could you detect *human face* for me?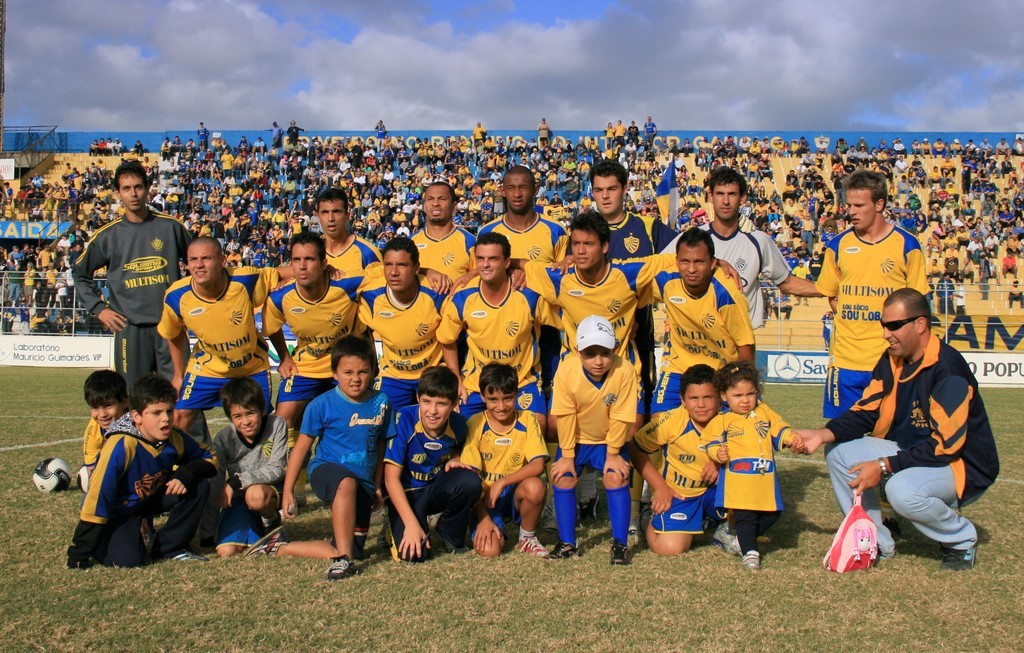
Detection result: detection(485, 384, 515, 423).
